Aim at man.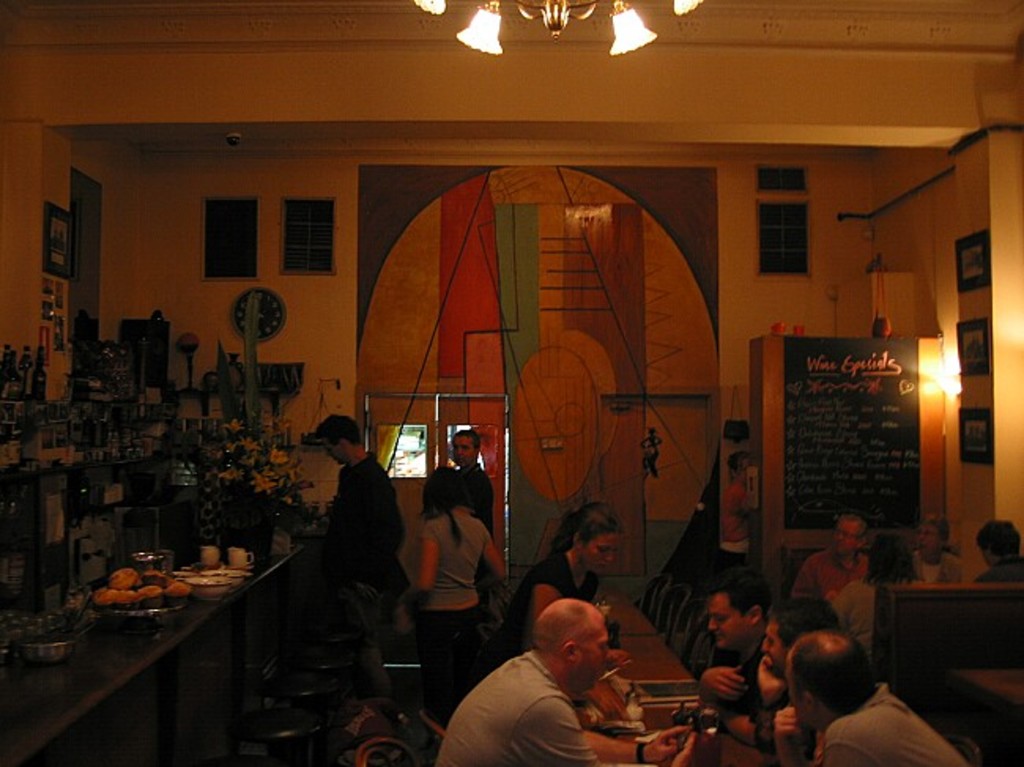
Aimed at left=446, top=427, right=498, bottom=584.
